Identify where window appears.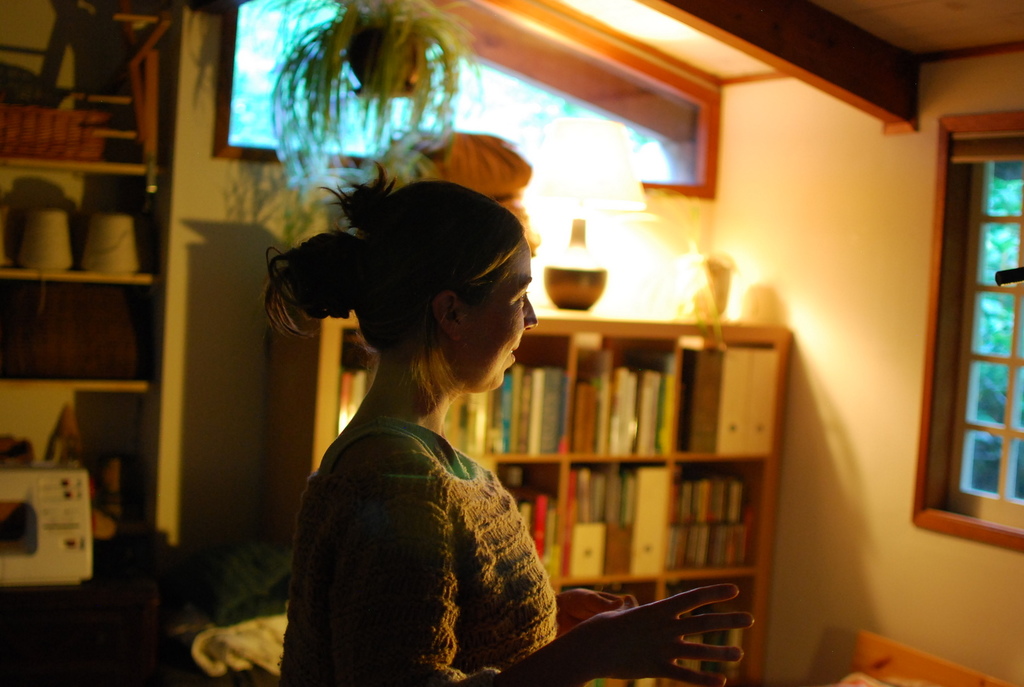
Appears at 211:0:721:186.
